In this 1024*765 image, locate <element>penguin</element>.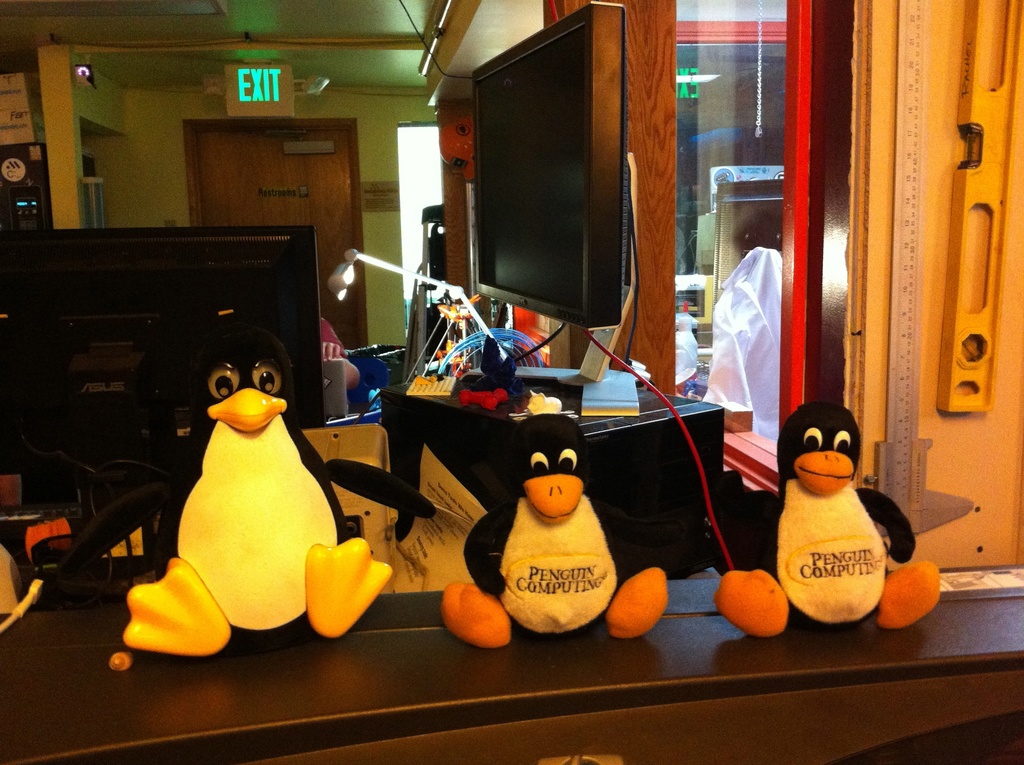
Bounding box: left=443, top=416, right=669, bottom=639.
